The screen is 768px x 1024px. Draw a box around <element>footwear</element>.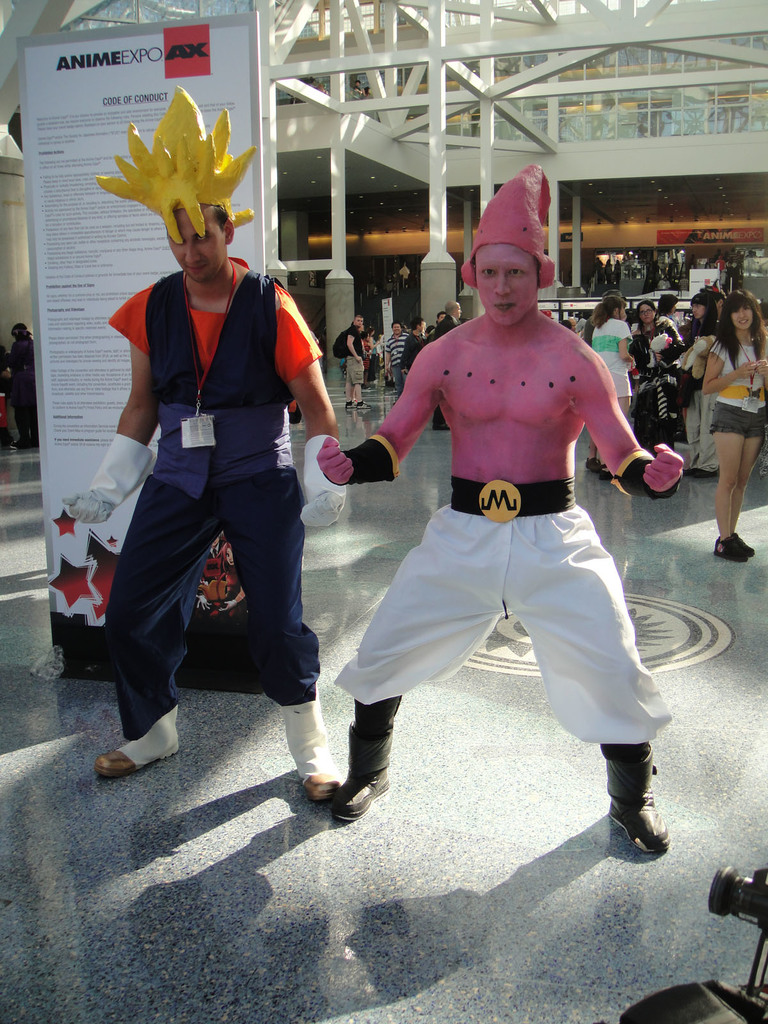
select_region(728, 528, 758, 561).
